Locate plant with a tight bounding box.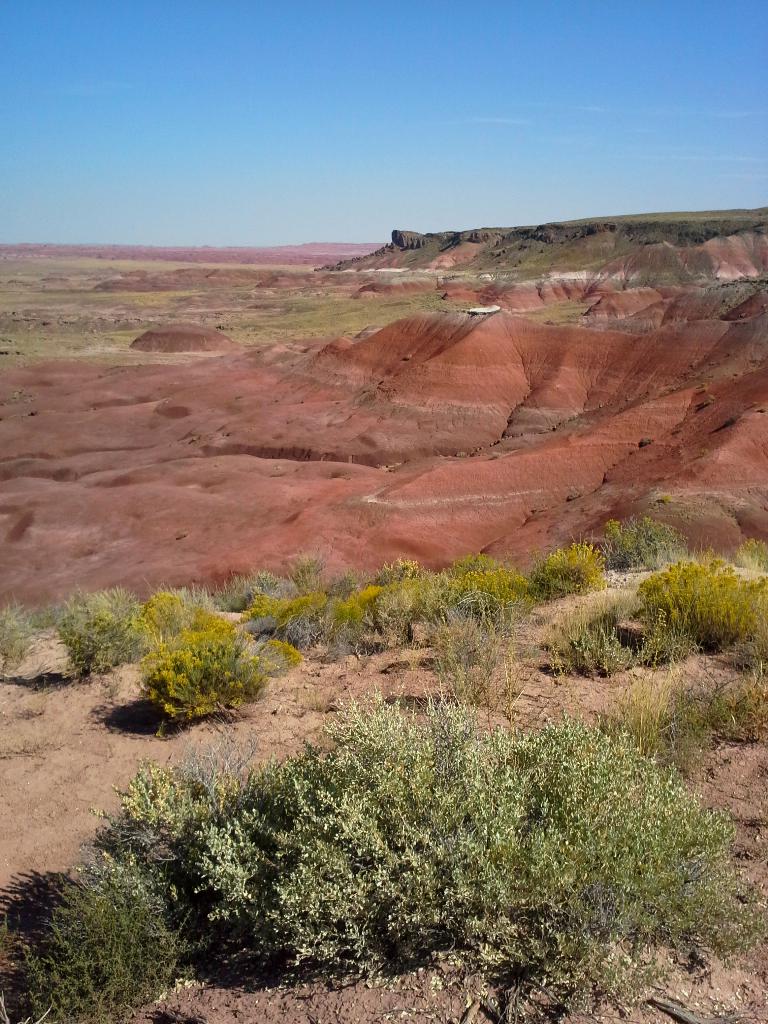
<region>591, 667, 767, 776</region>.
